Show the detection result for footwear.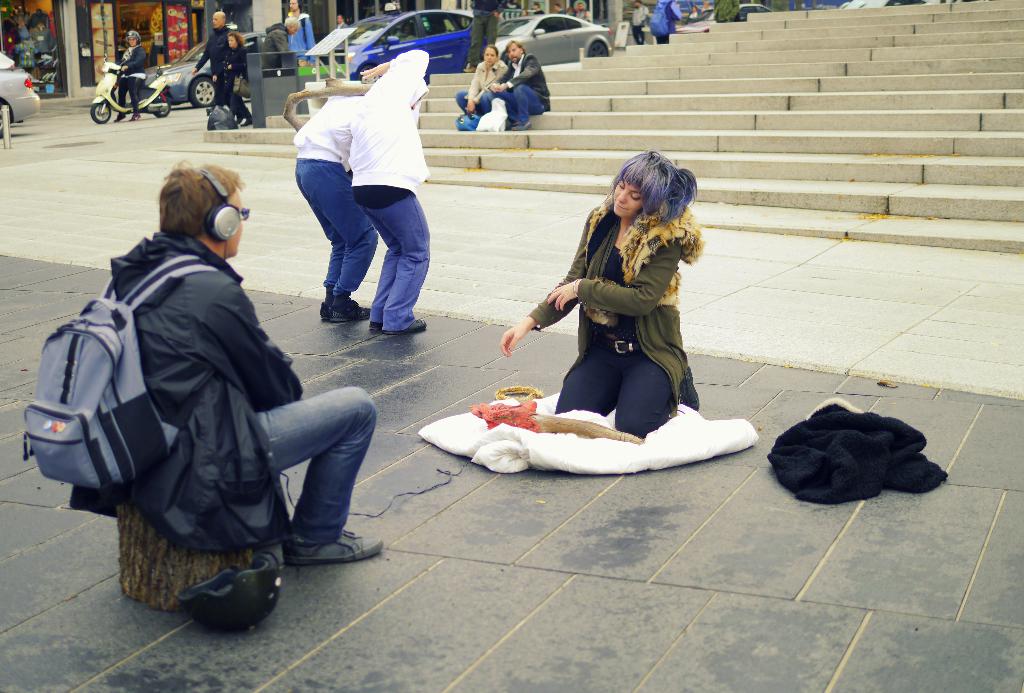
box=[677, 366, 700, 411].
